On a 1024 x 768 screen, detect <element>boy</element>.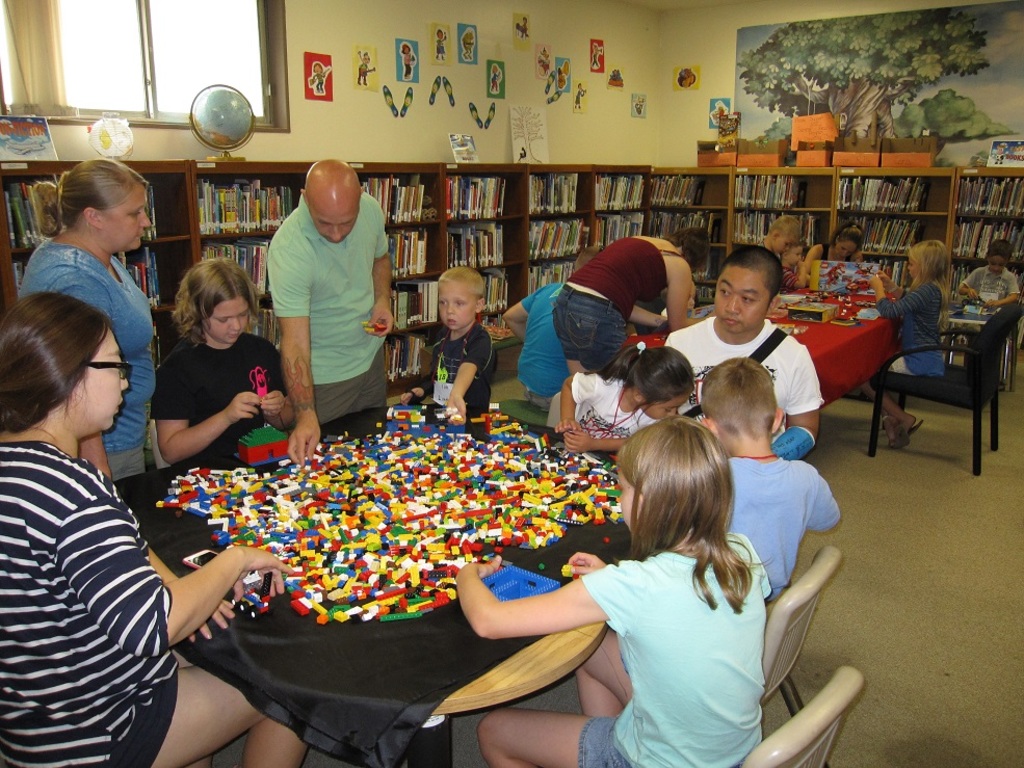
(946,236,1023,330).
